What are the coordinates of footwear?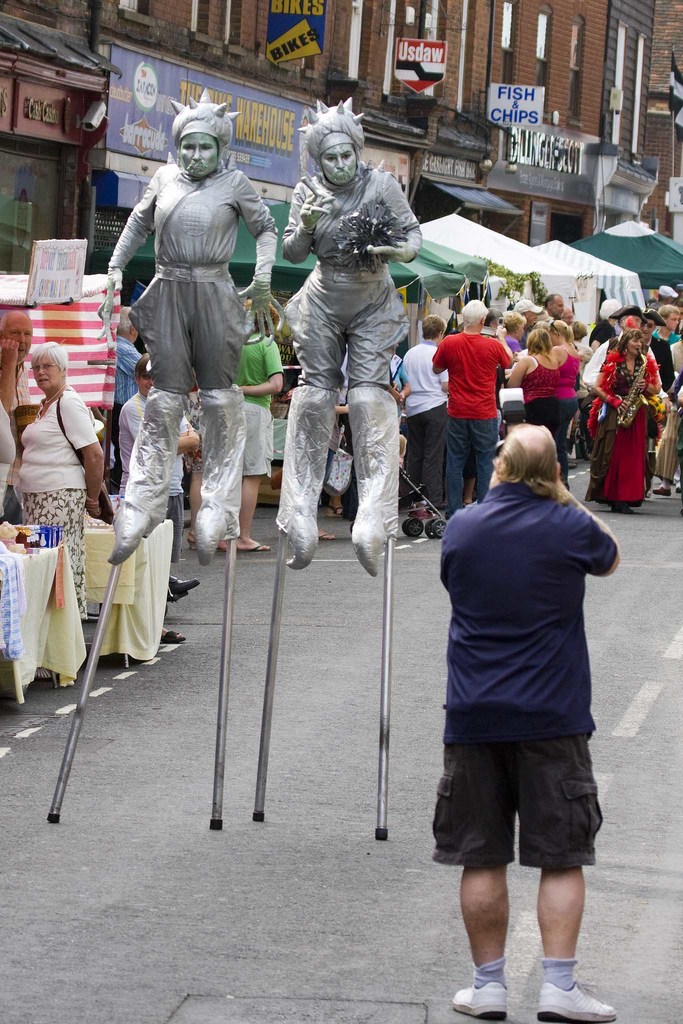
region(408, 509, 422, 519).
